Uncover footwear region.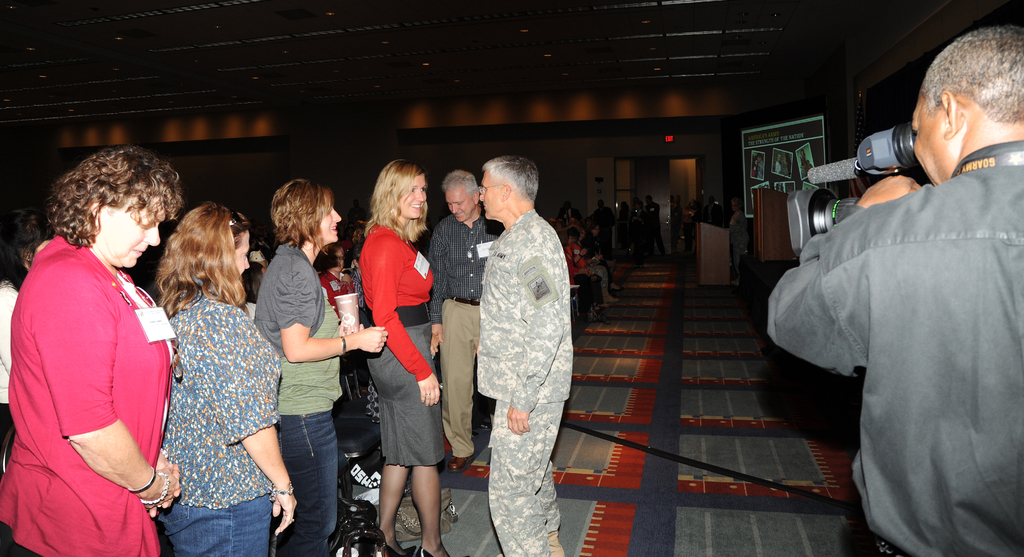
Uncovered: <box>416,543,438,556</box>.
